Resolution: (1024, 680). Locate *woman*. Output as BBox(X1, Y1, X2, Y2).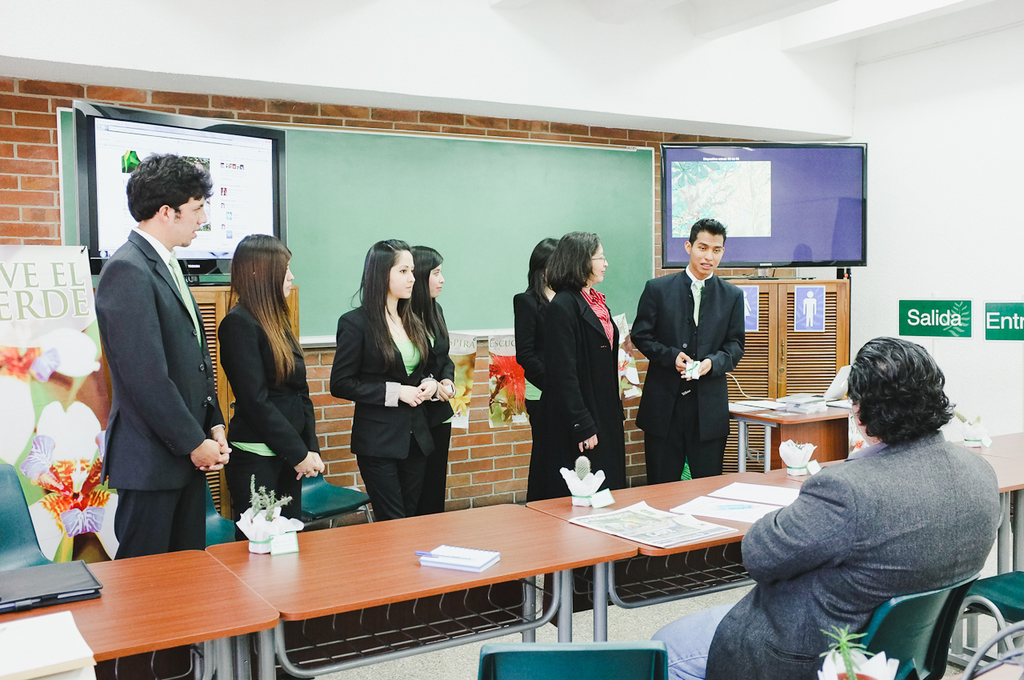
BBox(410, 247, 456, 515).
